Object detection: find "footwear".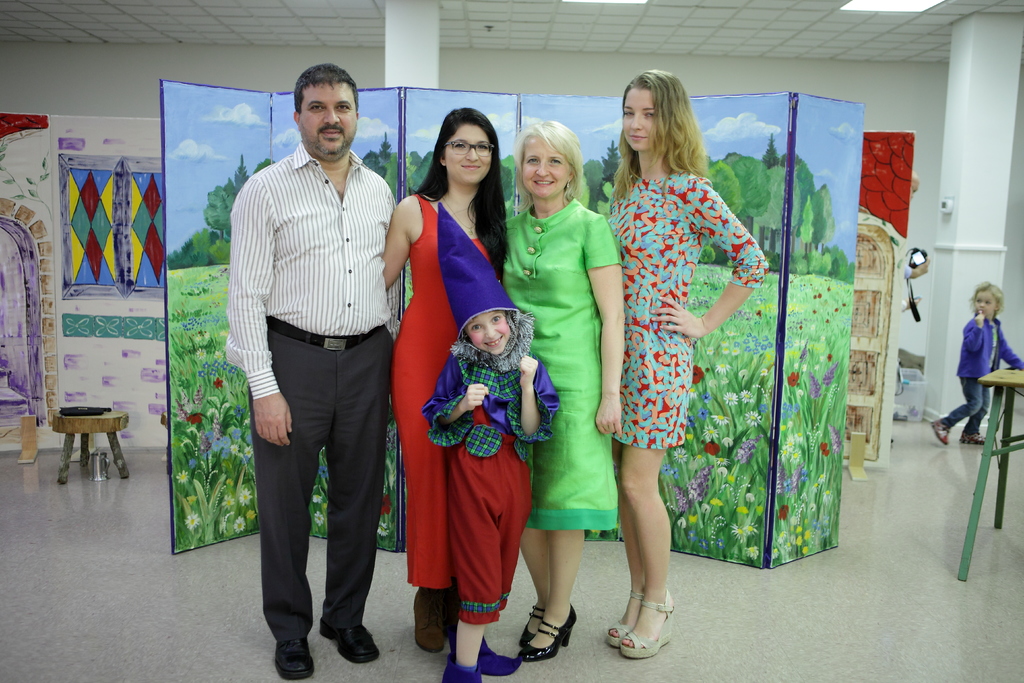
box(622, 588, 678, 660).
